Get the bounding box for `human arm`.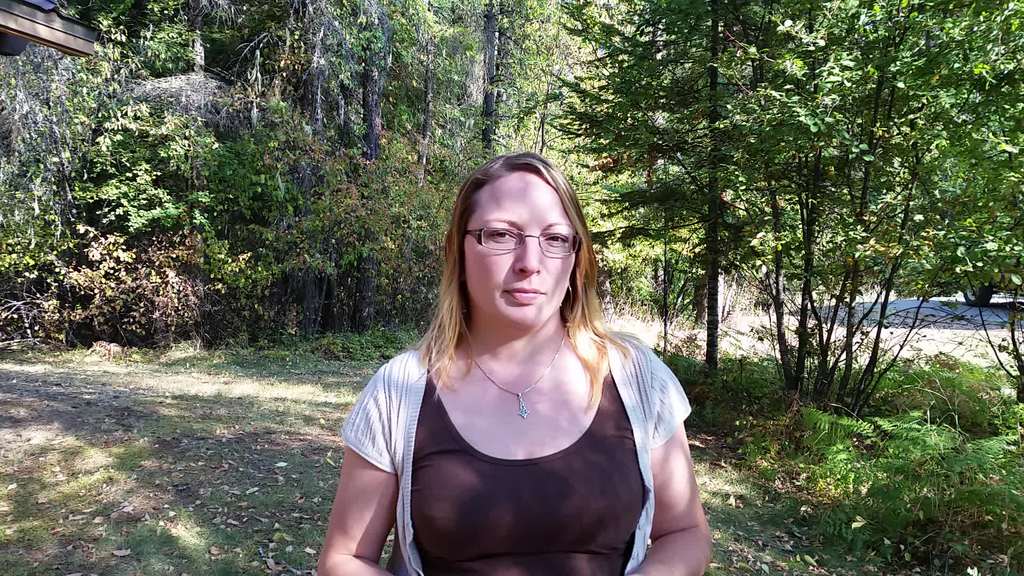
x1=632, y1=360, x2=719, y2=575.
